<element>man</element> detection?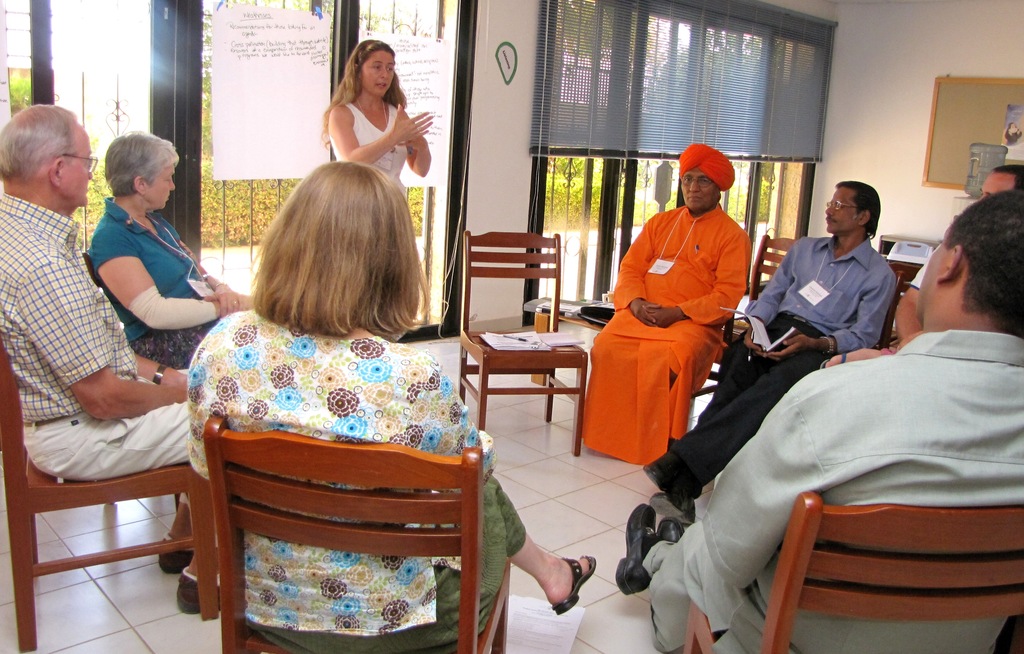
locate(0, 101, 231, 613)
